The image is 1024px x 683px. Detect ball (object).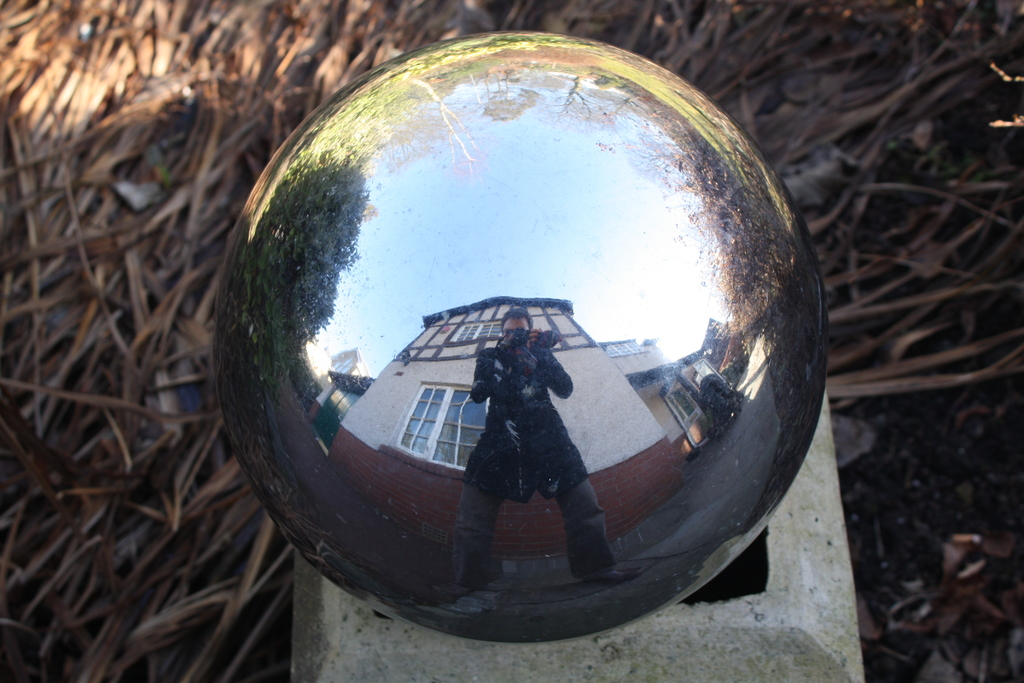
Detection: left=205, top=30, right=832, bottom=645.
